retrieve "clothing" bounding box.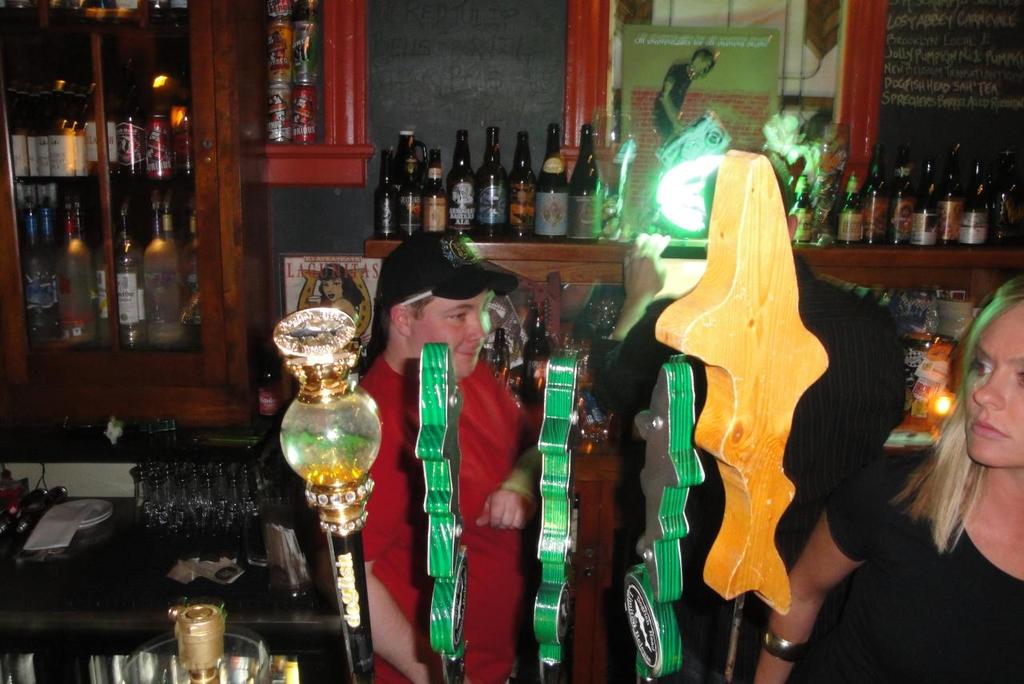
Bounding box: {"left": 594, "top": 247, "right": 907, "bottom": 683}.
